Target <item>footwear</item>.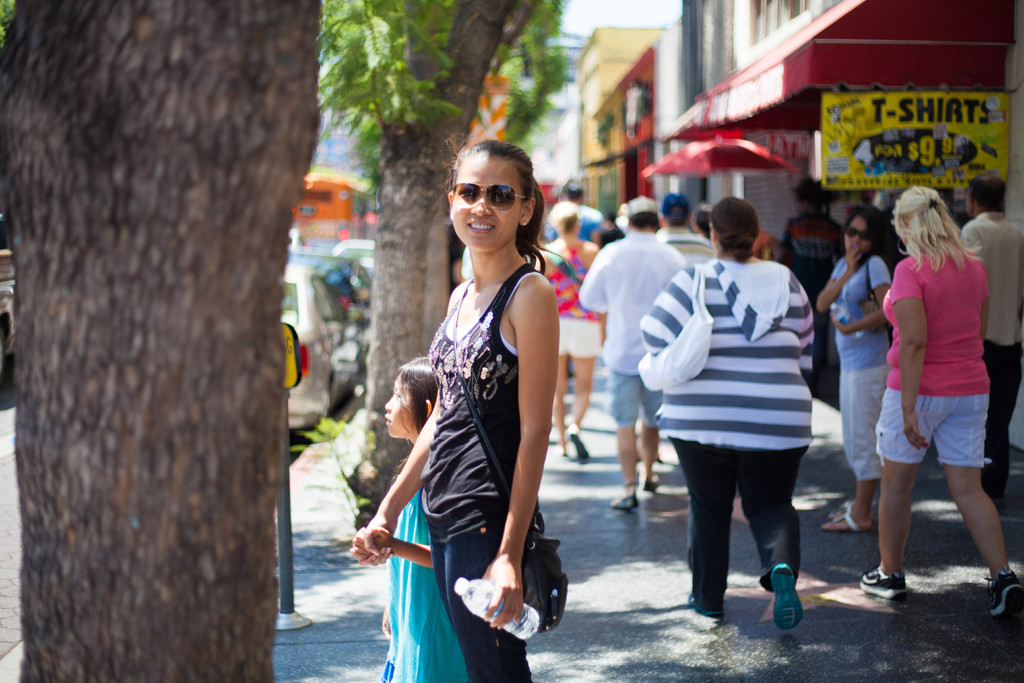
Target region: detection(765, 564, 823, 639).
